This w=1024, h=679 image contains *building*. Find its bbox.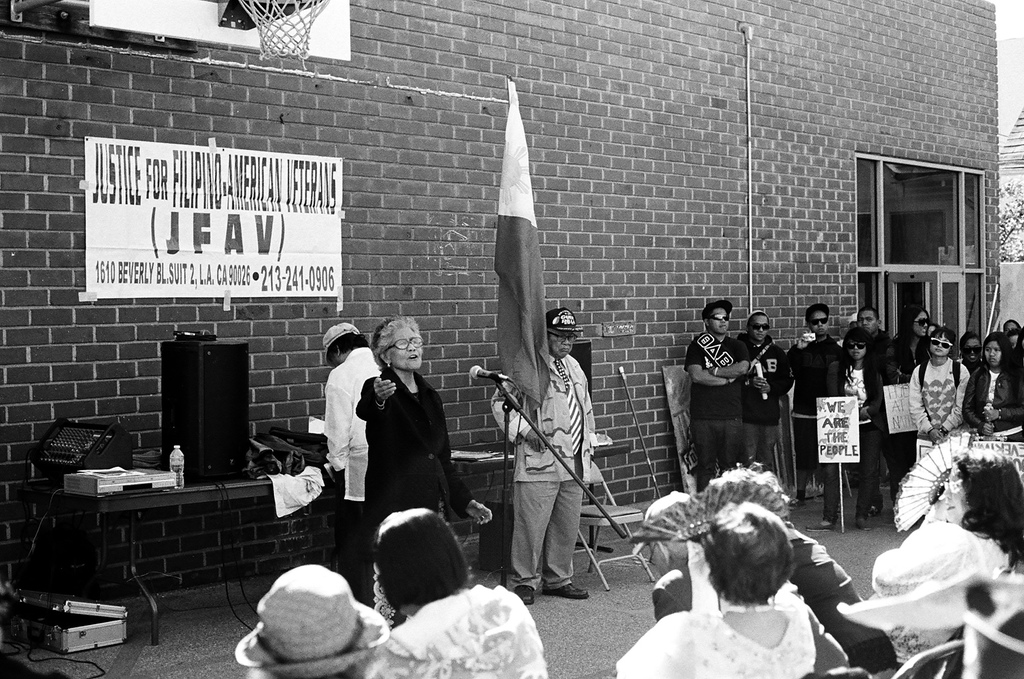
bbox(0, 0, 1001, 617).
